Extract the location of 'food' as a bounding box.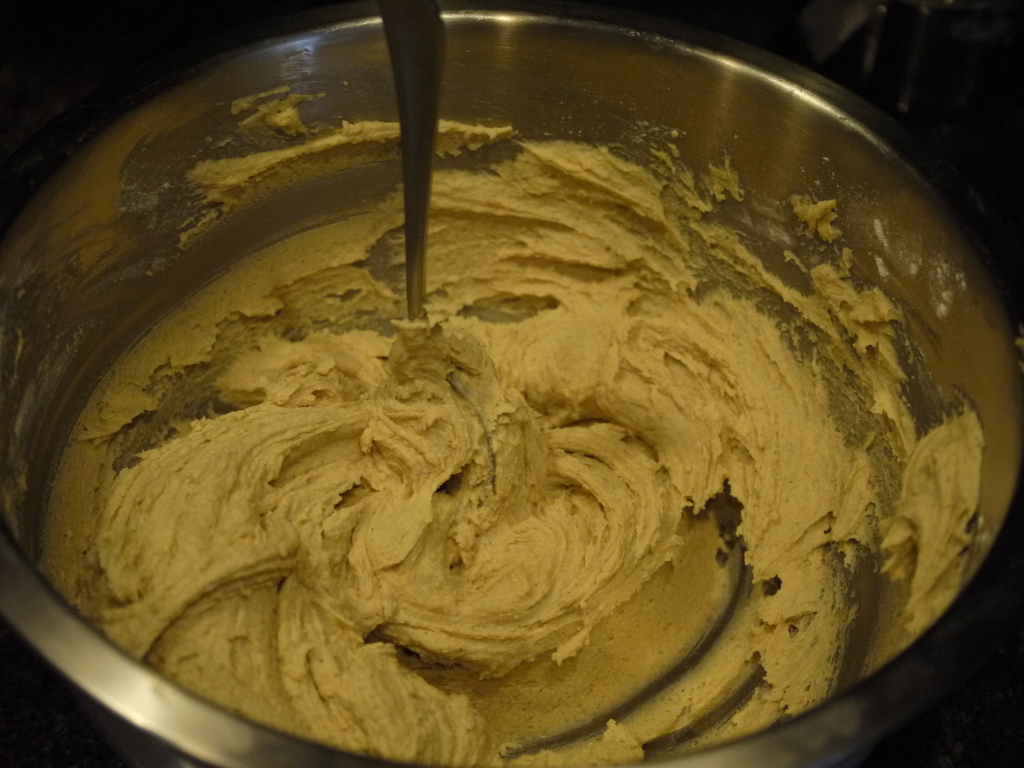
Rect(45, 133, 983, 767).
